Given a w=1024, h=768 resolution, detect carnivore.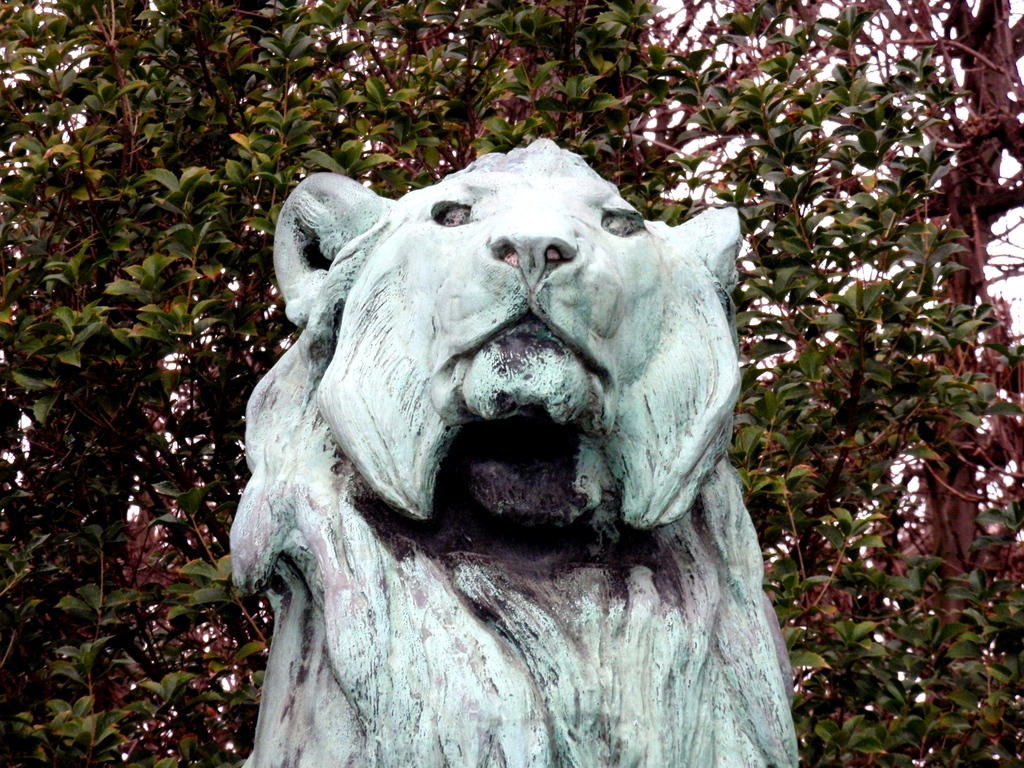
{"x1": 236, "y1": 161, "x2": 717, "y2": 743}.
